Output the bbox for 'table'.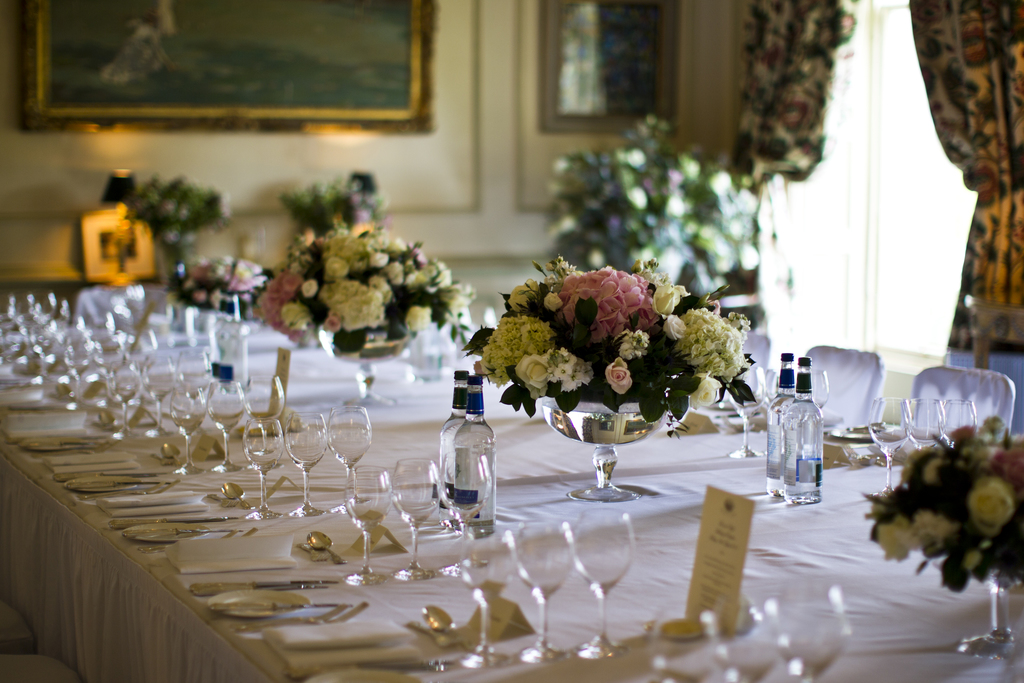
l=32, t=308, r=972, b=662.
